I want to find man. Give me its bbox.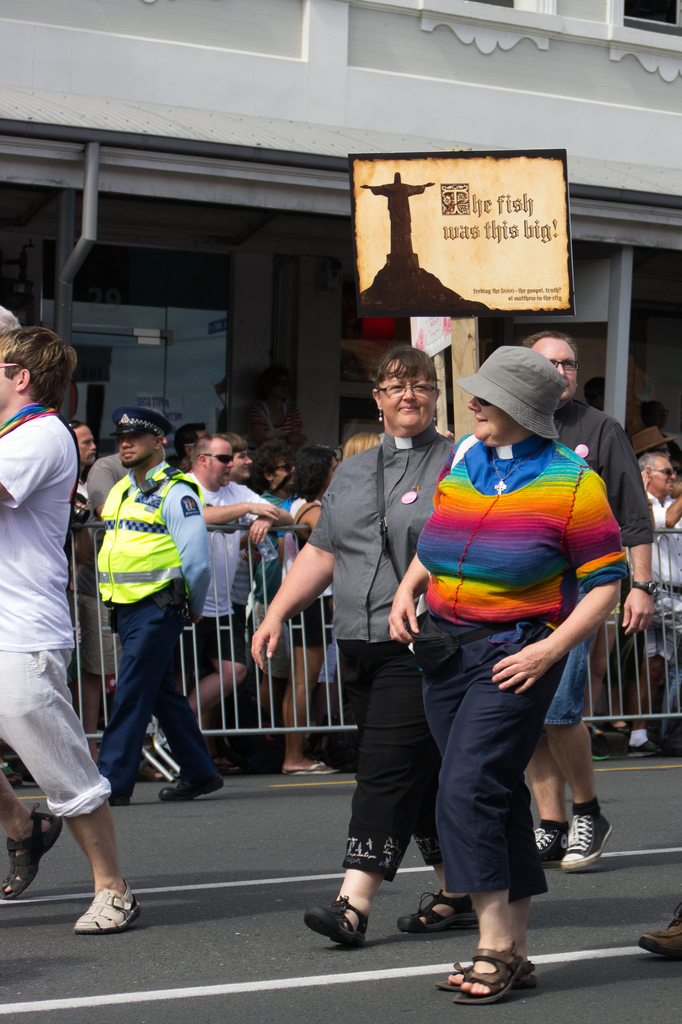
[528,333,661,871].
